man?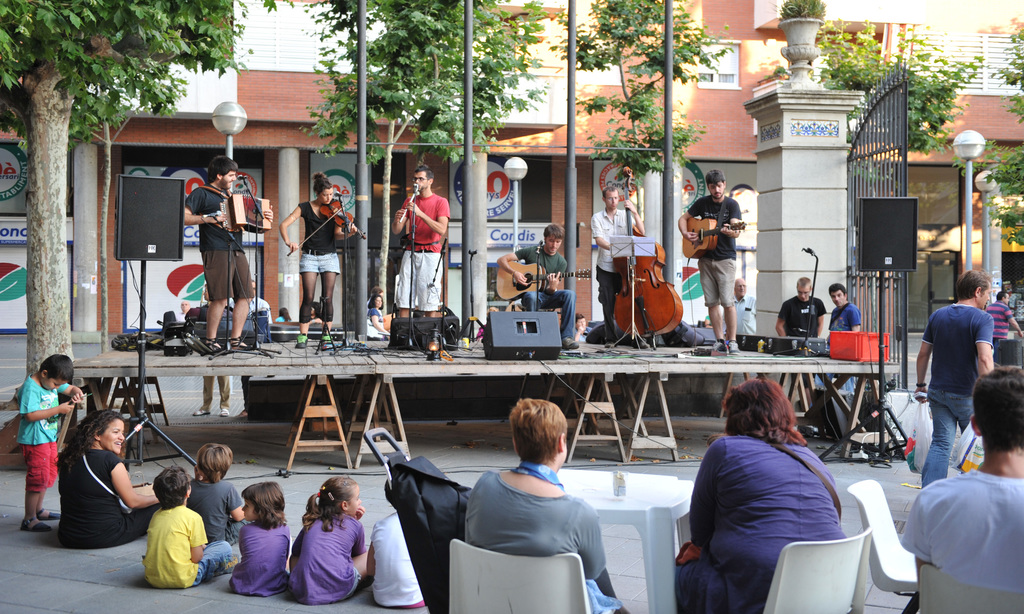
<bbox>174, 149, 278, 351</bbox>
